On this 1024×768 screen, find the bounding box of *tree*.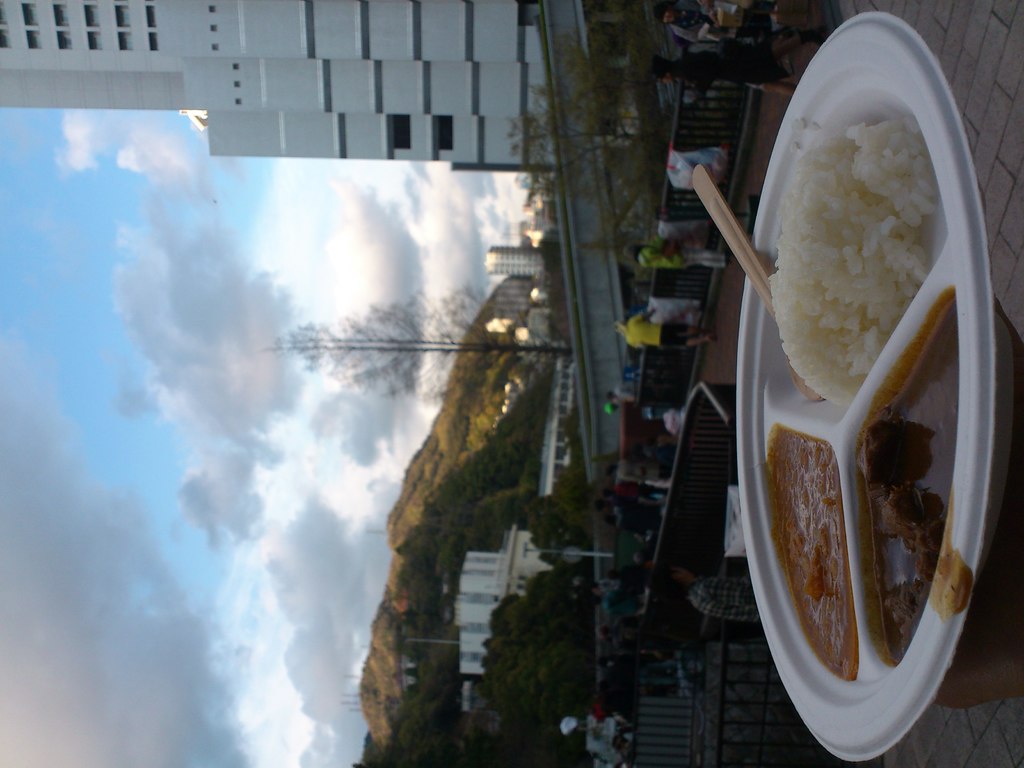
Bounding box: select_region(245, 282, 575, 420).
